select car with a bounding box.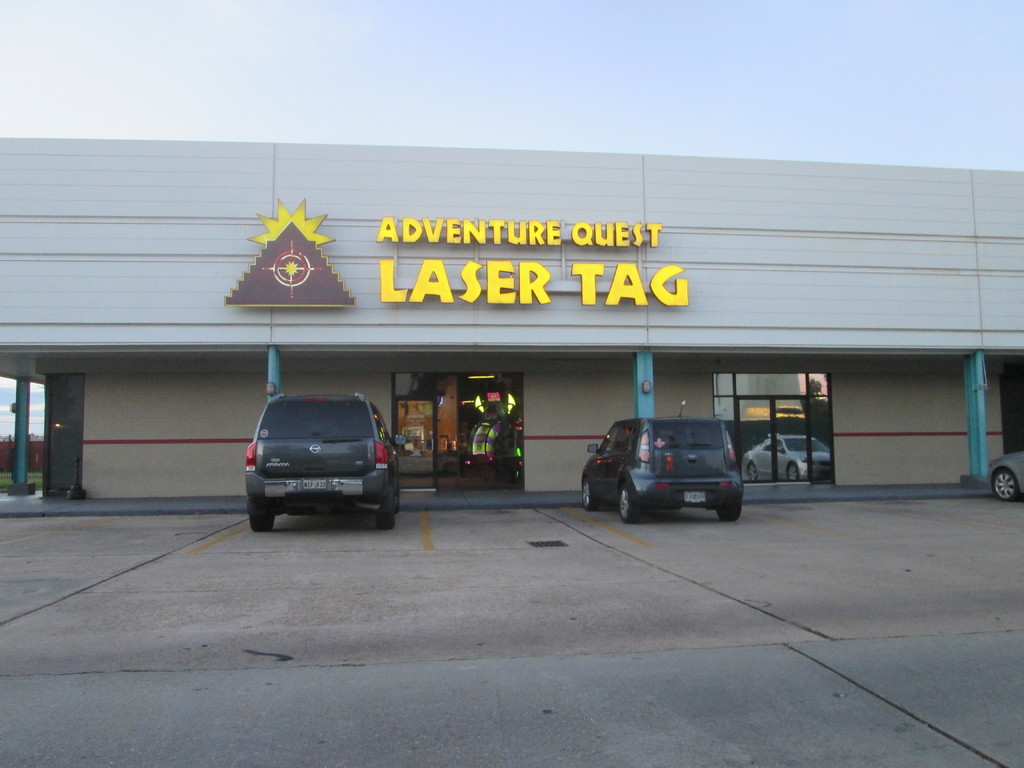
580:400:744:524.
